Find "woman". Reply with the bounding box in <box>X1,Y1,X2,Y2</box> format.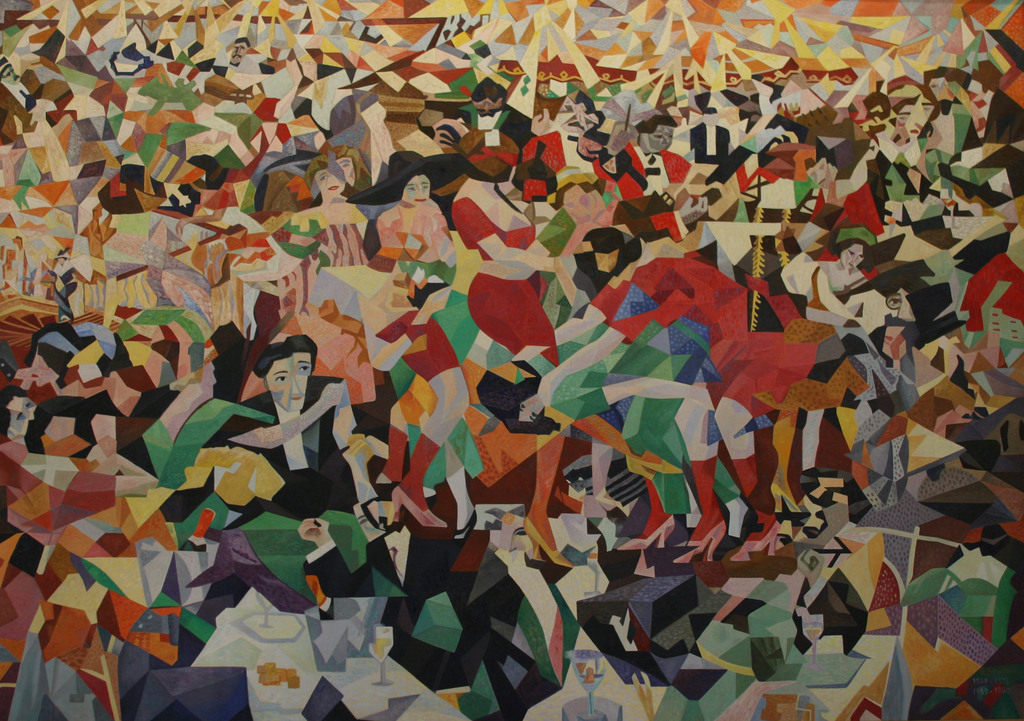
<box>810,224,877,331</box>.
